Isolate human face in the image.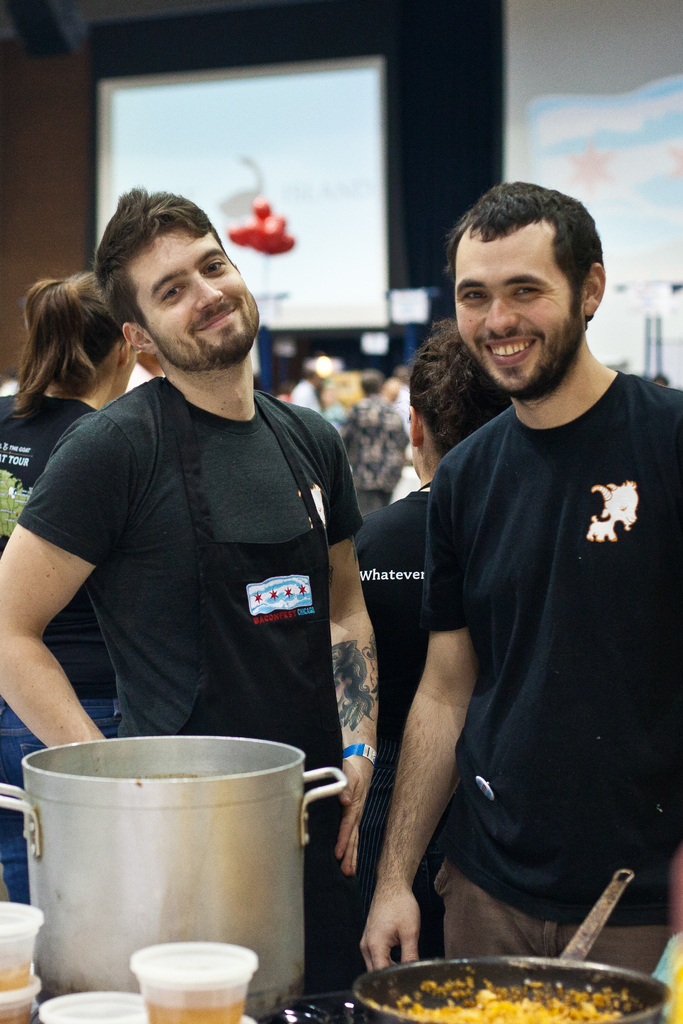
Isolated region: [453, 235, 577, 403].
